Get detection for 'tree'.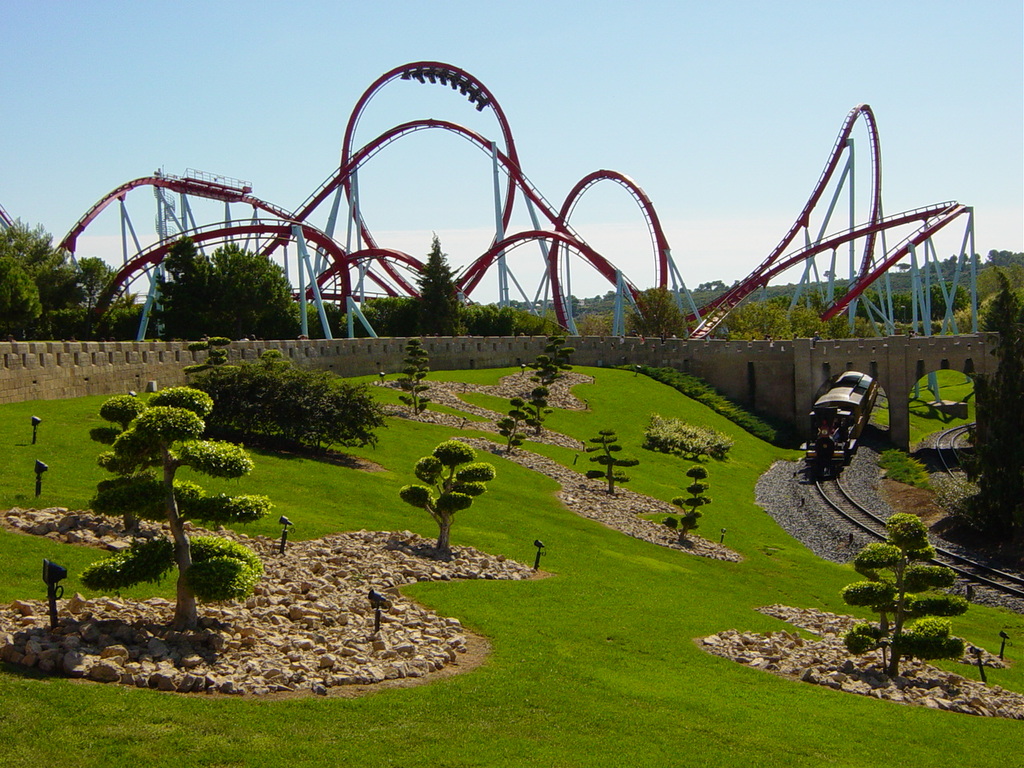
Detection: [634, 290, 702, 352].
